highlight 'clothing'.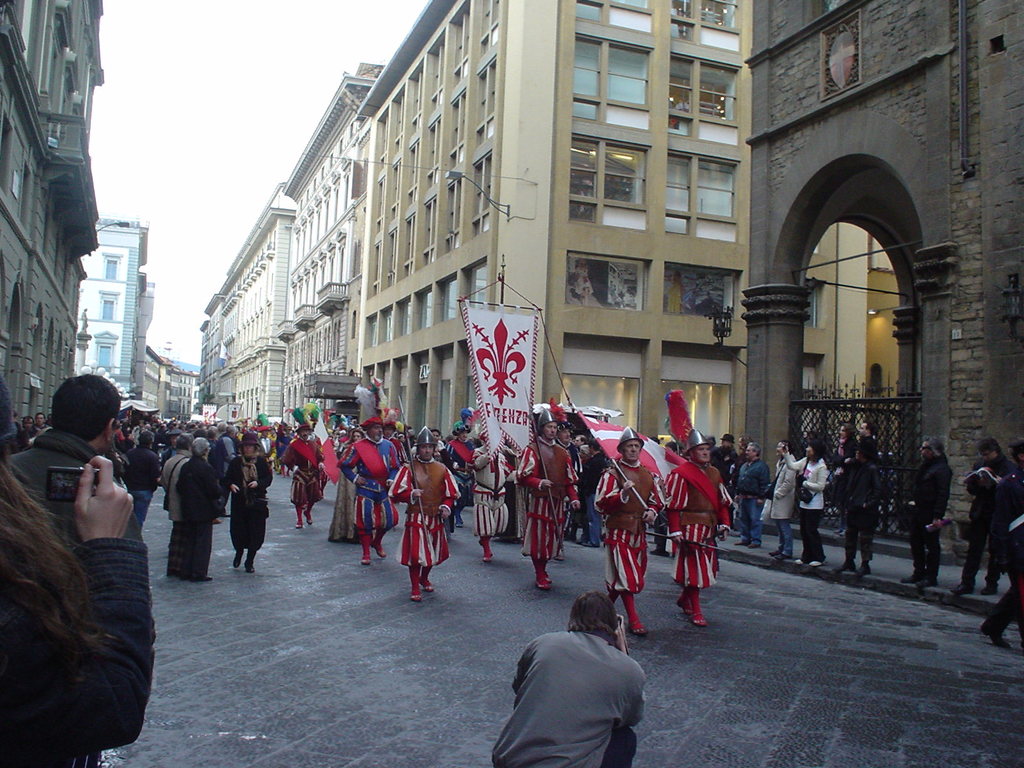
Highlighted region: crop(791, 454, 824, 565).
